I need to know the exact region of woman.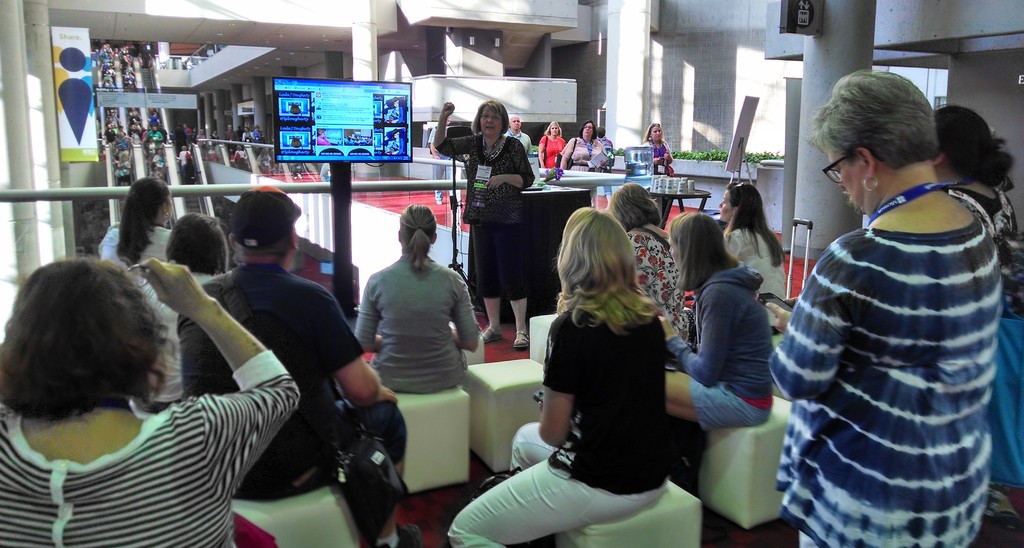
Region: locate(606, 182, 682, 350).
